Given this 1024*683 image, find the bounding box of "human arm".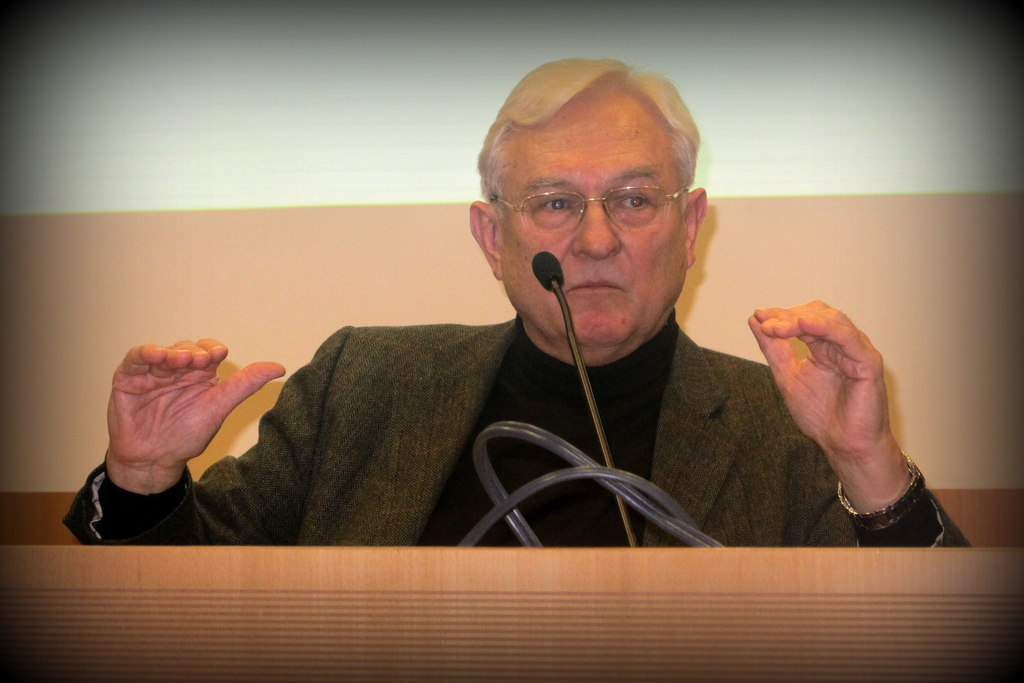
bbox=[74, 330, 288, 544].
